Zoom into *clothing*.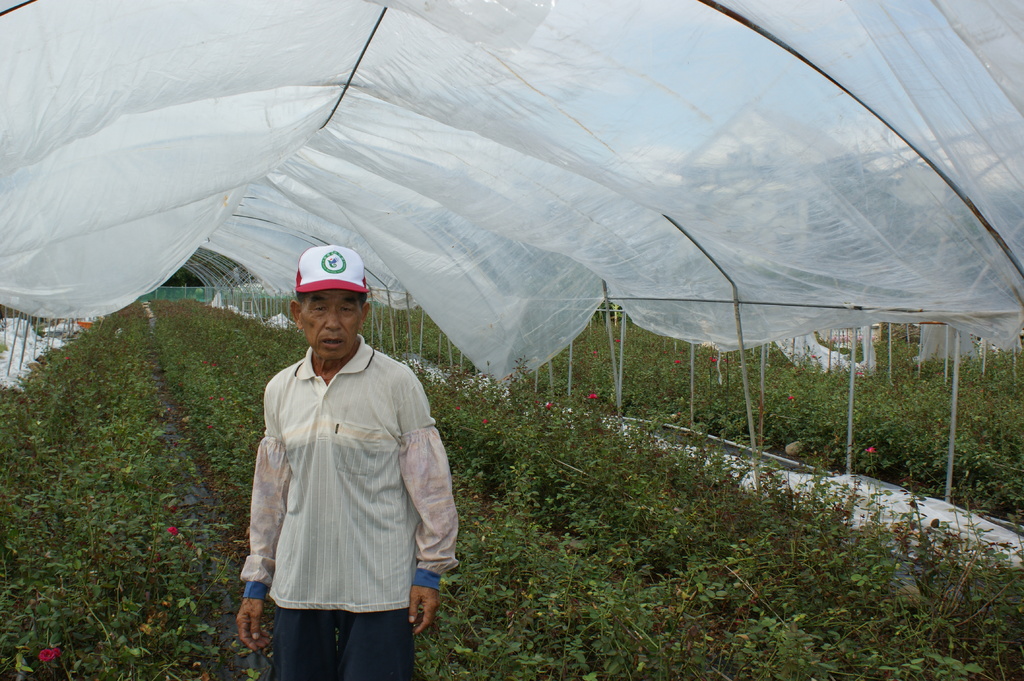
Zoom target: <box>248,331,456,664</box>.
